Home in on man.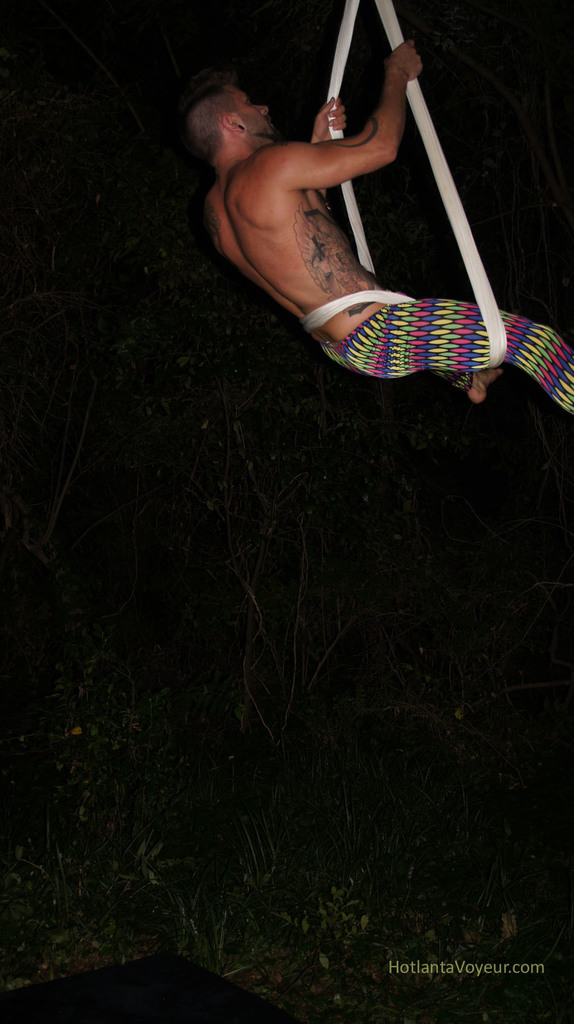
Homed in at rect(212, 42, 481, 373).
